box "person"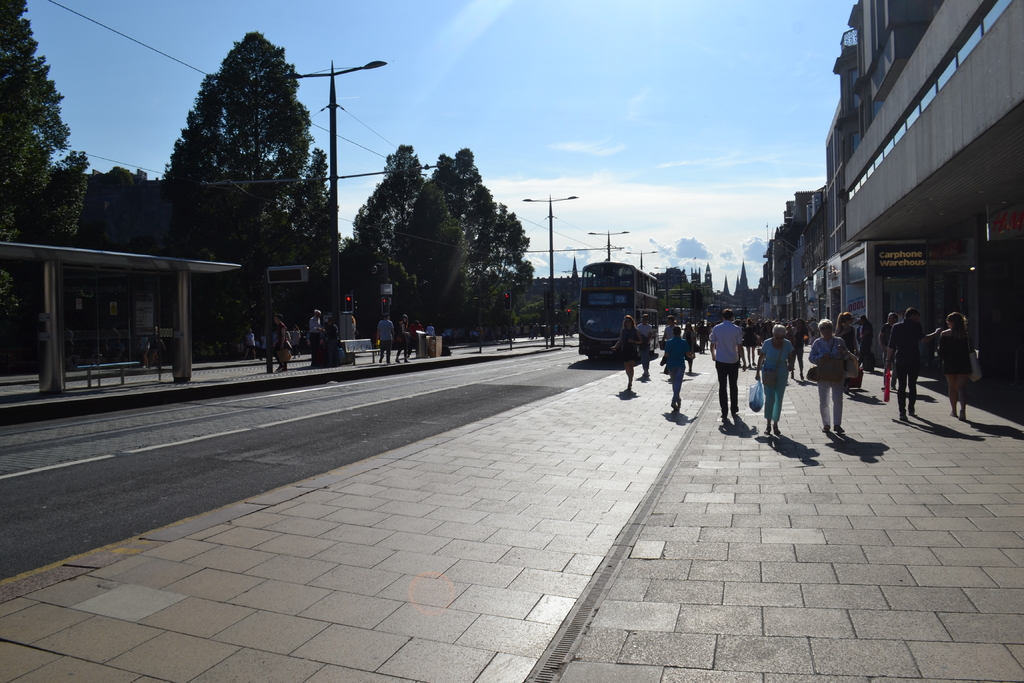
BBox(832, 309, 874, 409)
